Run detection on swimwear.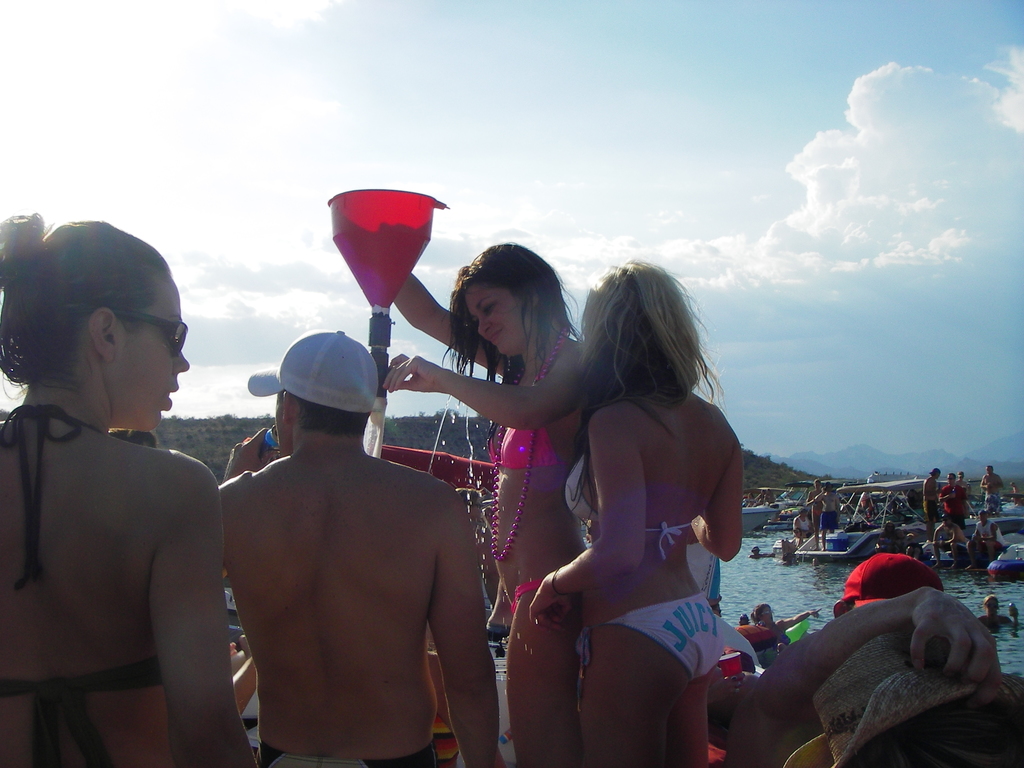
Result: [left=0, top=392, right=168, bottom=767].
